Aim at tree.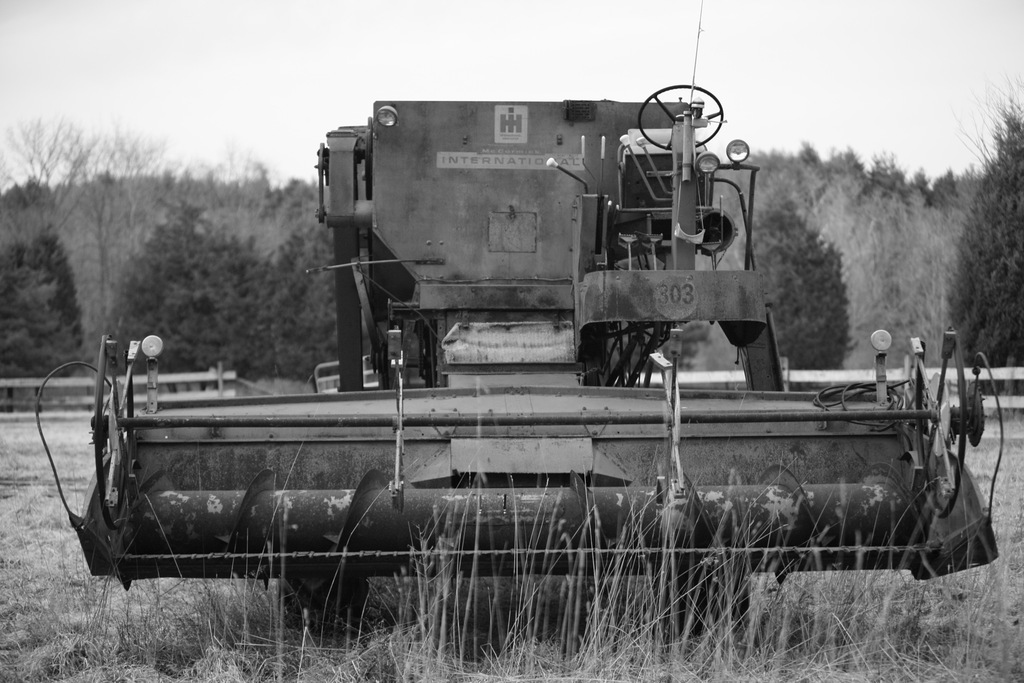
Aimed at {"left": 945, "top": 75, "right": 1023, "bottom": 397}.
